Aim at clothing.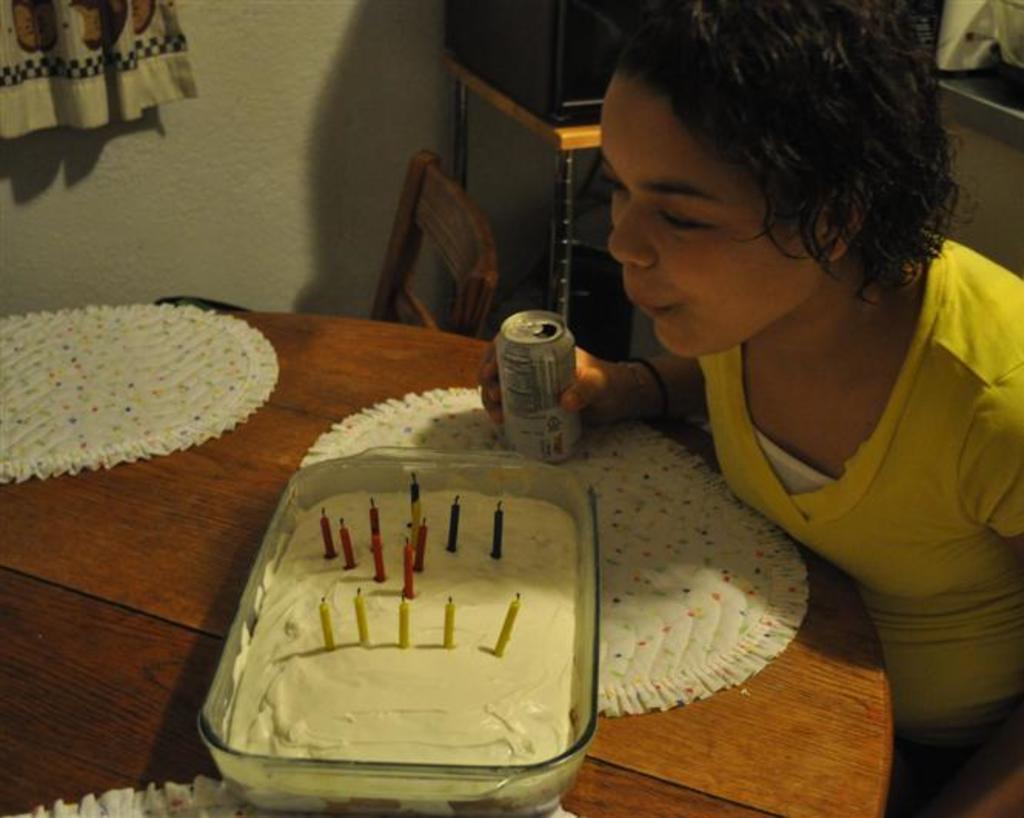
Aimed at [left=696, top=233, right=1022, bottom=726].
